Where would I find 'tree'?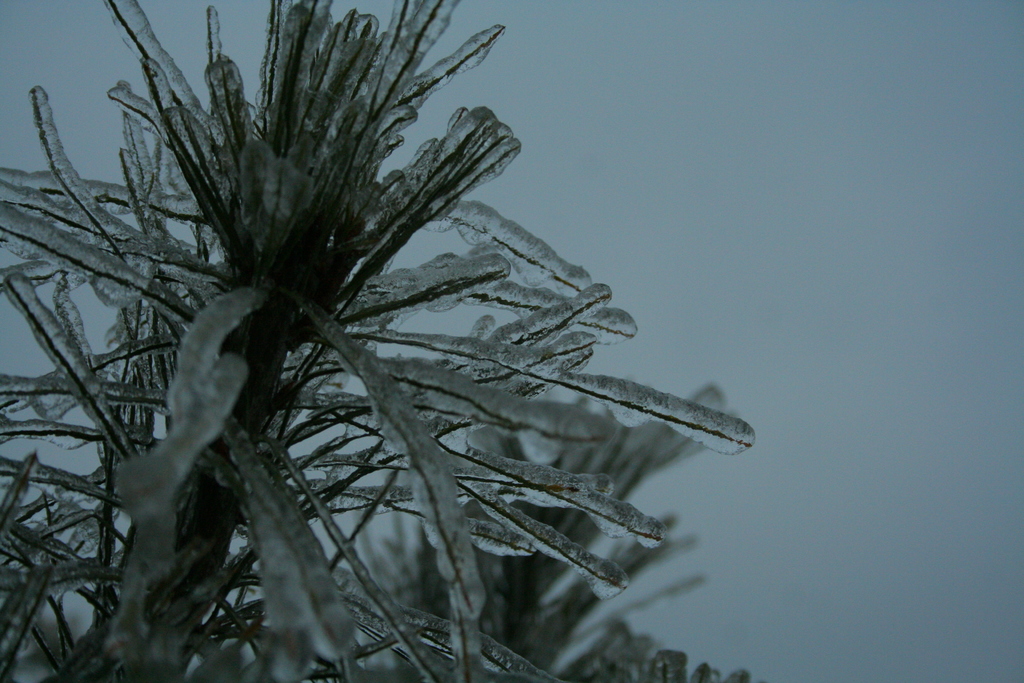
At 0/0/789/682.
